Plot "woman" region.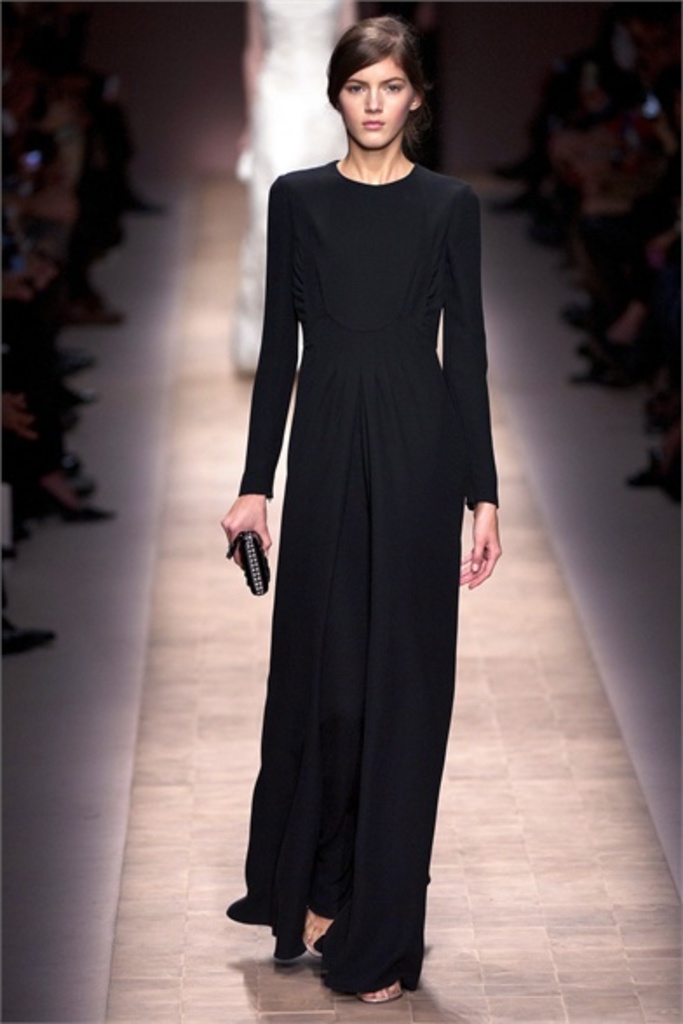
Plotted at box=[237, 0, 352, 369].
